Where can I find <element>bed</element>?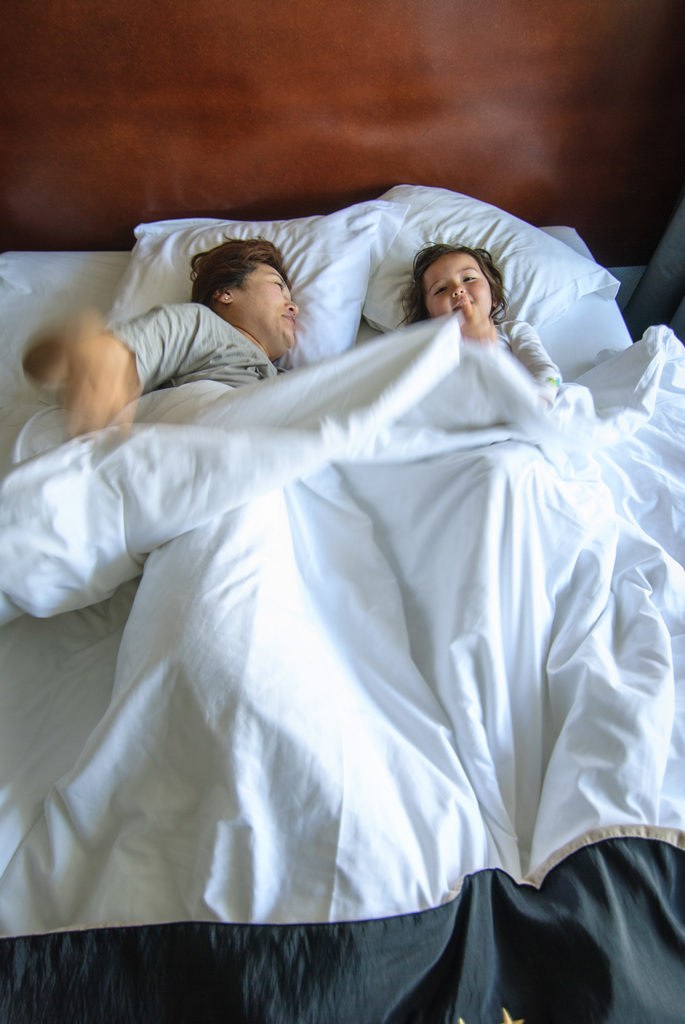
You can find it at box=[0, 0, 684, 1023].
